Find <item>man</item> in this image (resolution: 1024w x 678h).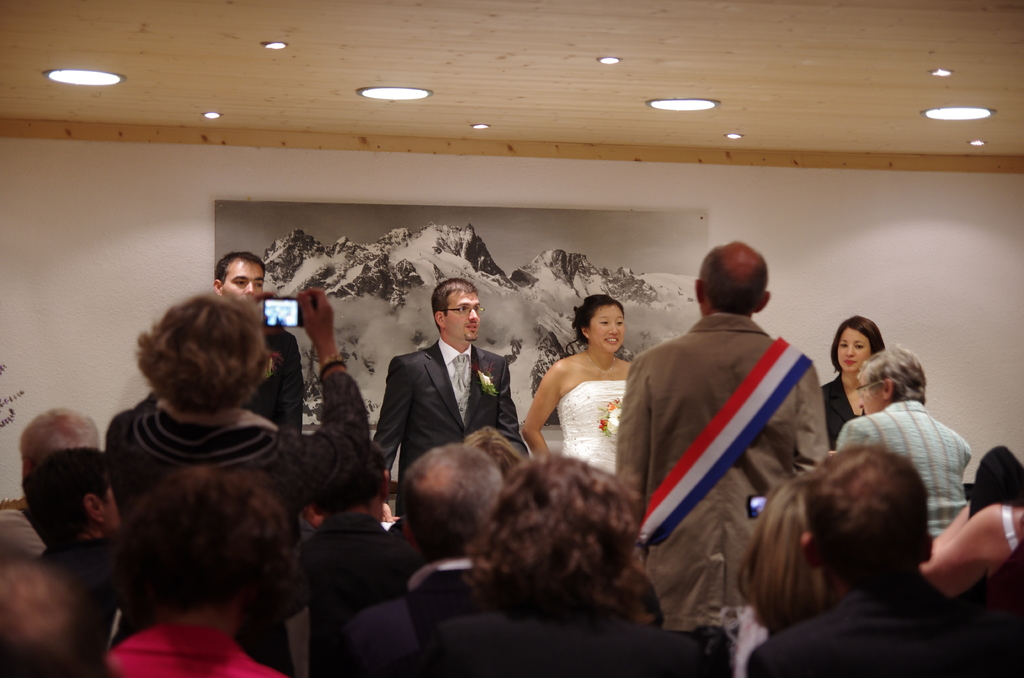
[24,444,124,591].
